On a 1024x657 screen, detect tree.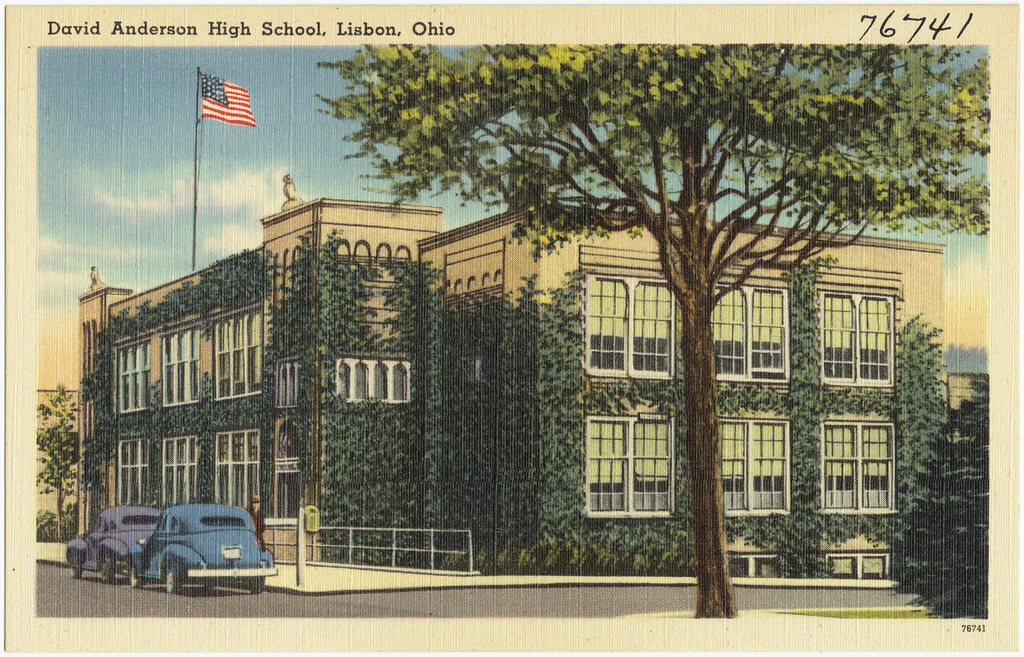
left=892, top=378, right=992, bottom=619.
